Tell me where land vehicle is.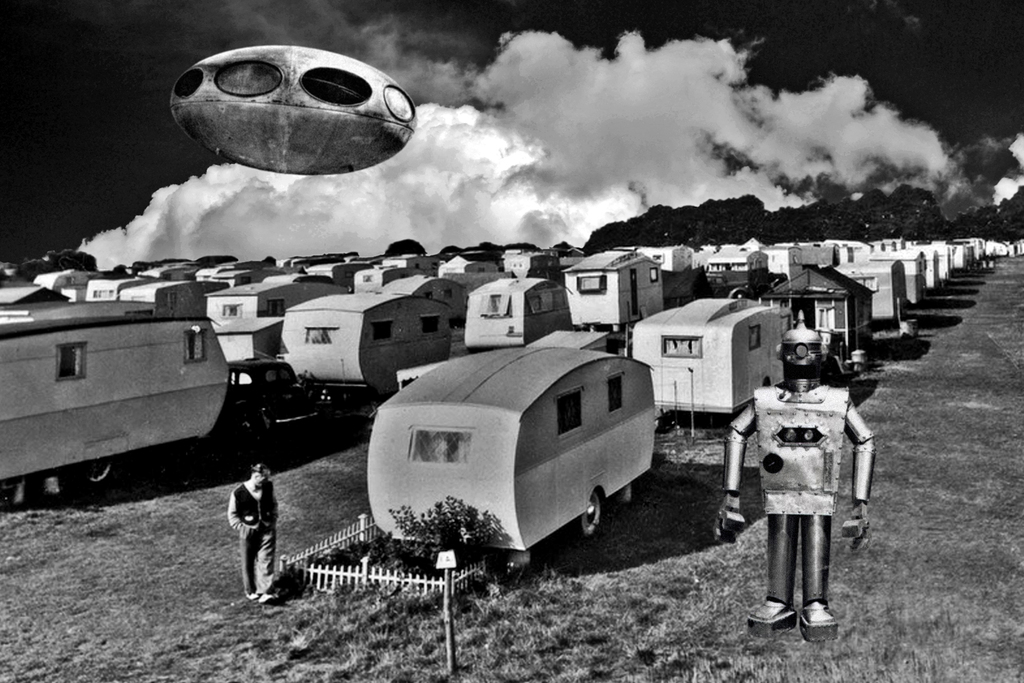
land vehicle is at x1=932 y1=240 x2=950 y2=279.
